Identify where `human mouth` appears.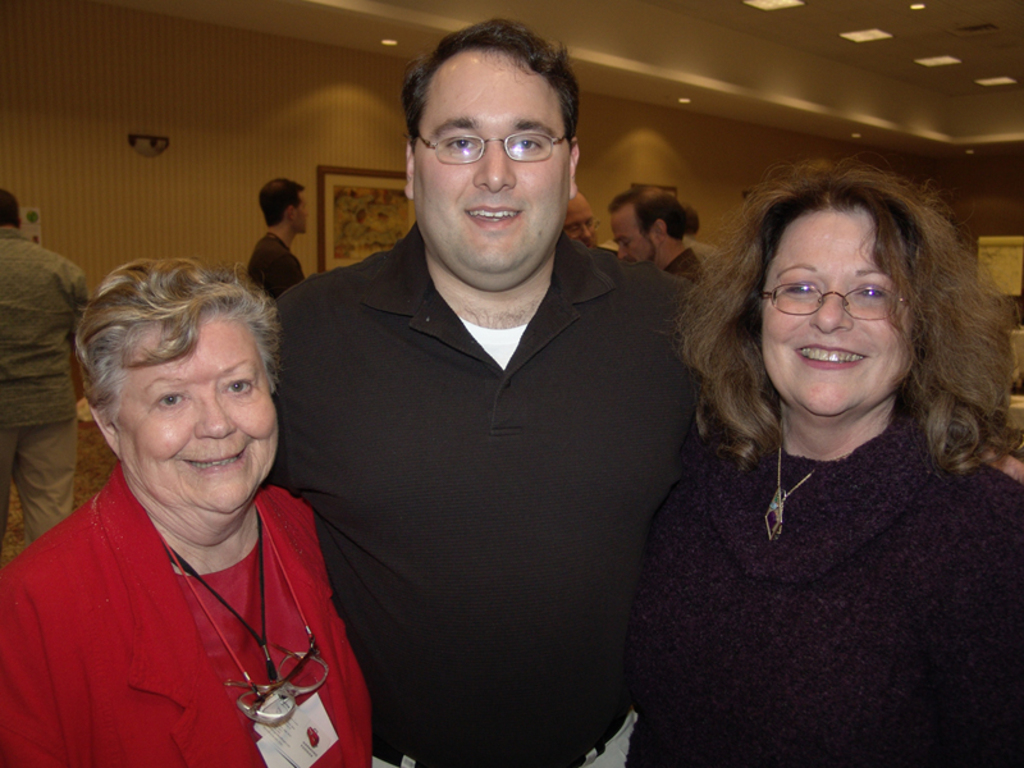
Appears at (786,332,877,376).
